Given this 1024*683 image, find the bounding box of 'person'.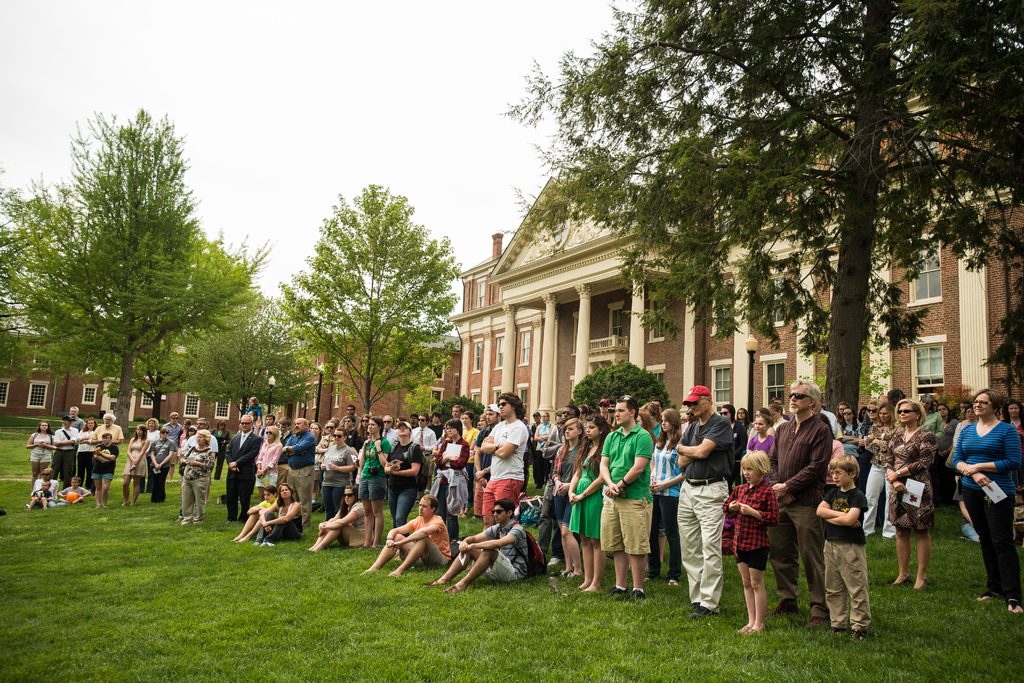
{"x1": 478, "y1": 389, "x2": 533, "y2": 524}.
